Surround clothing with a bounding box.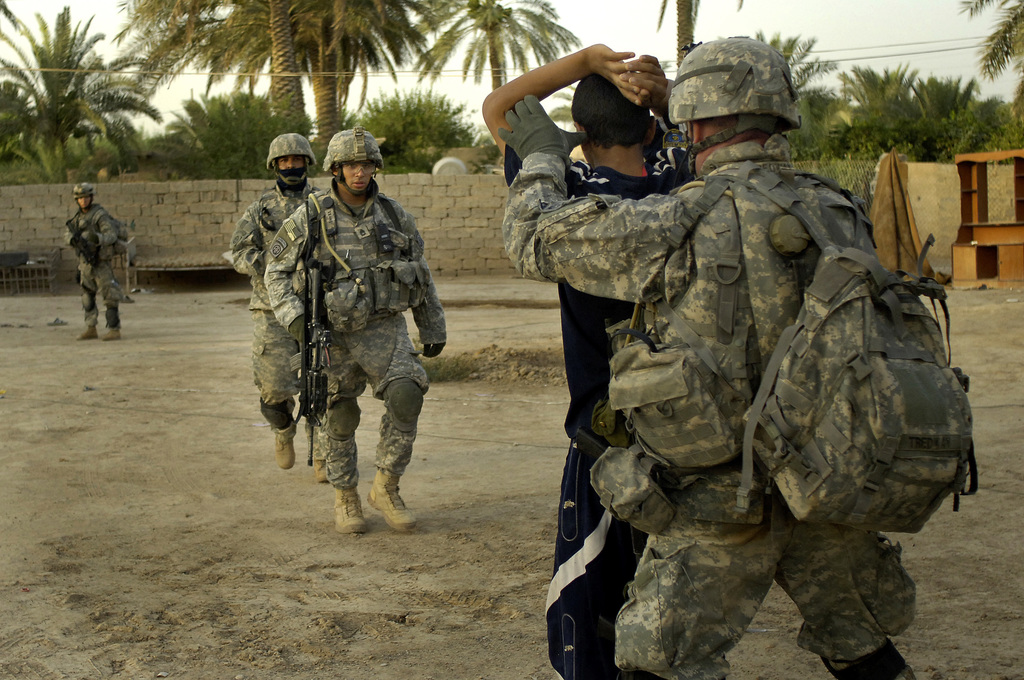
box(232, 182, 323, 429).
